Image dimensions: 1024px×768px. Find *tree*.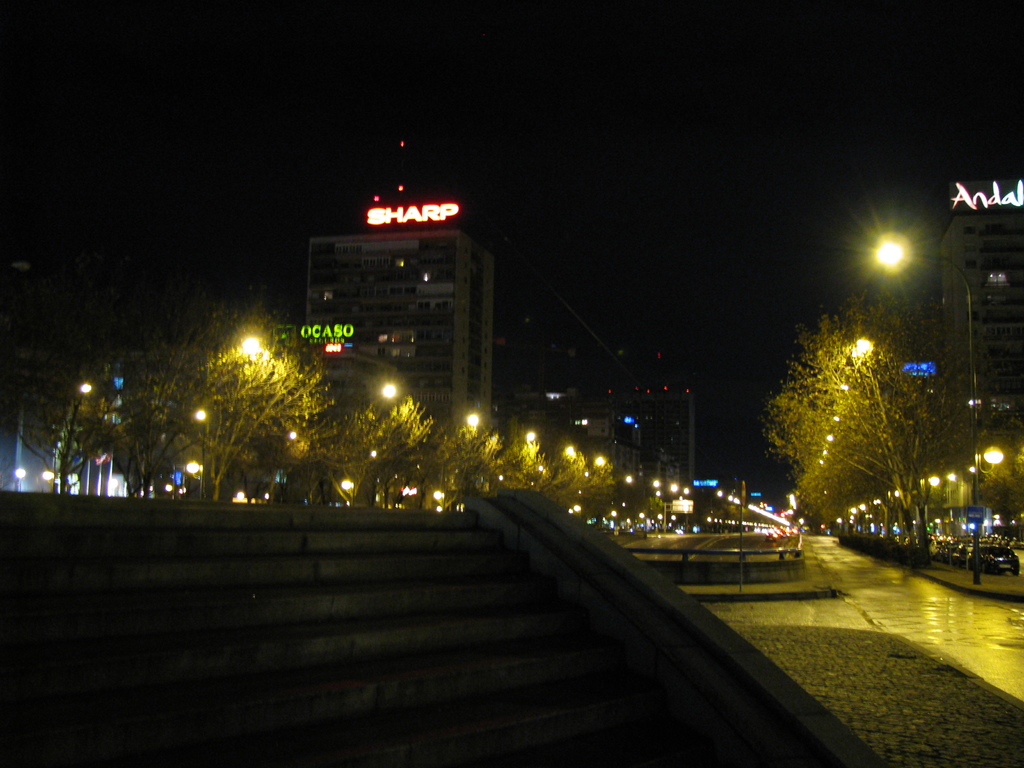
rect(945, 419, 1023, 548).
